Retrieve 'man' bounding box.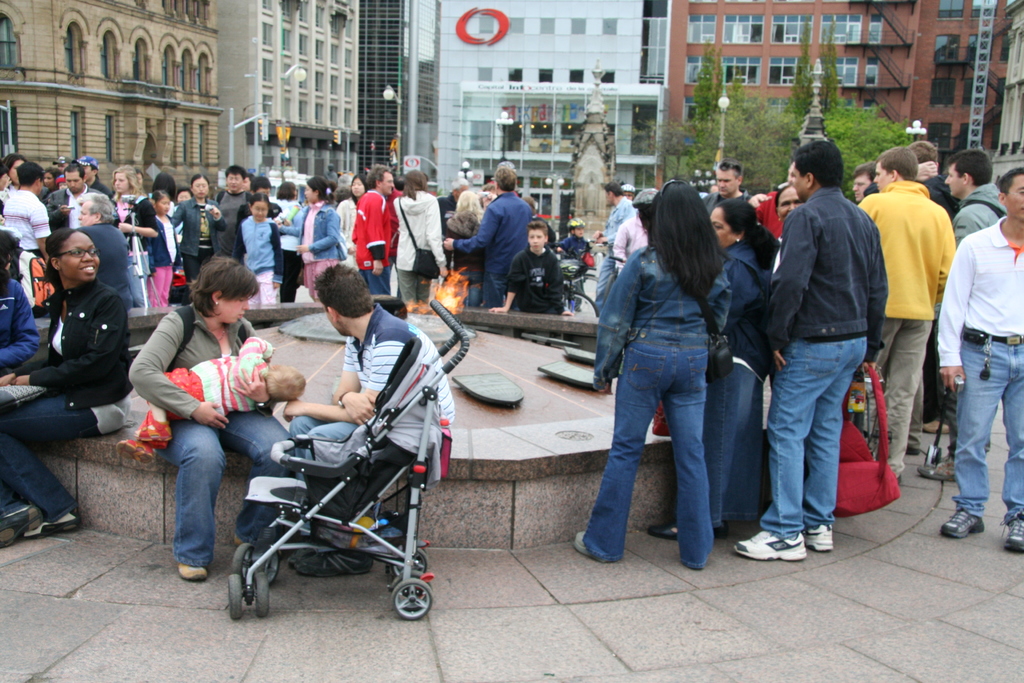
Bounding box: BBox(49, 165, 109, 232).
